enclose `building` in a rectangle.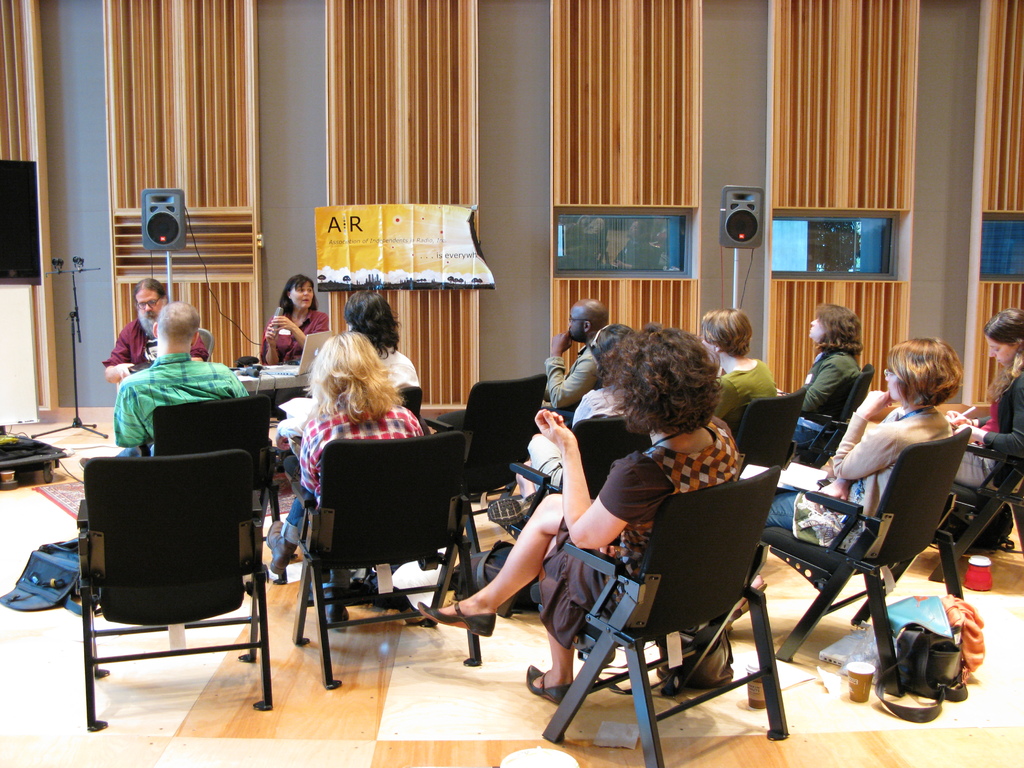
bbox=(0, 0, 1023, 767).
